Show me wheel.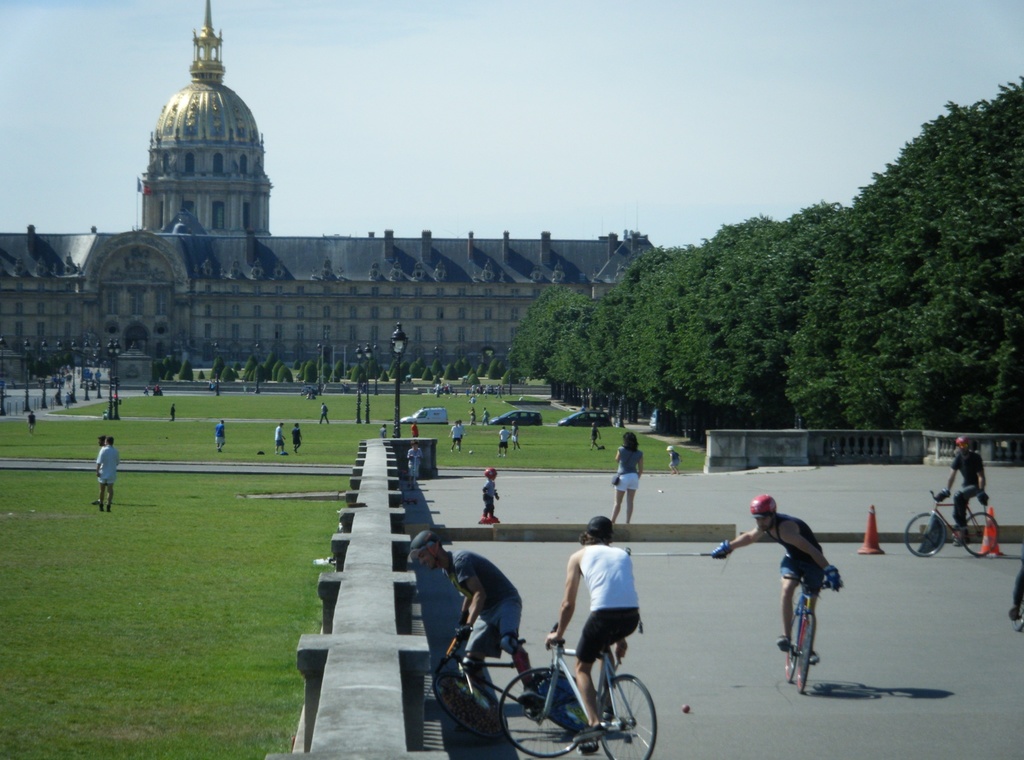
wheel is here: box(783, 613, 800, 682).
